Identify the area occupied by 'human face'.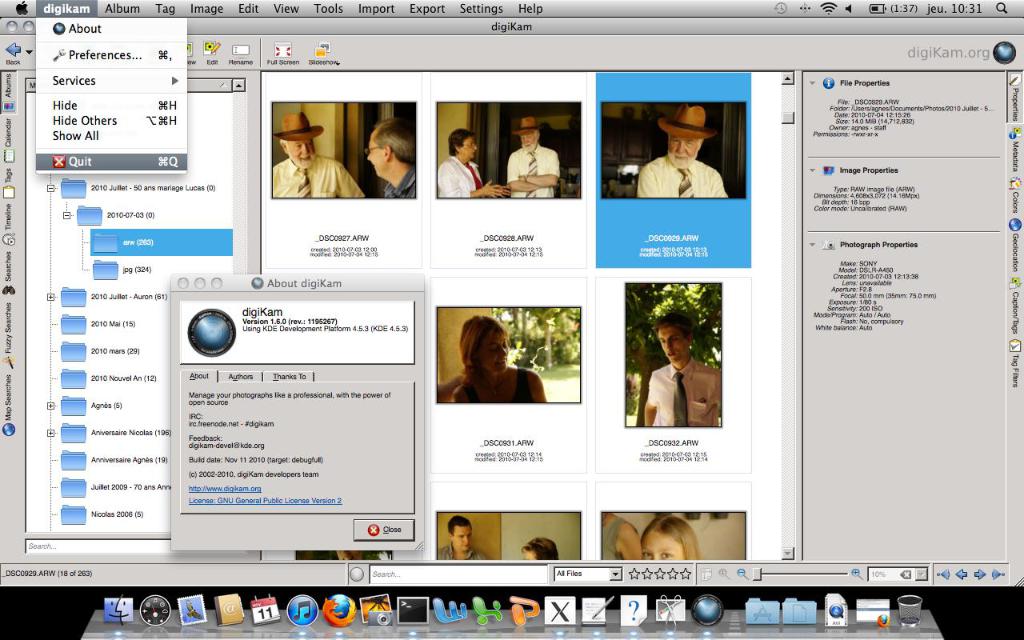
Area: (286, 139, 314, 170).
